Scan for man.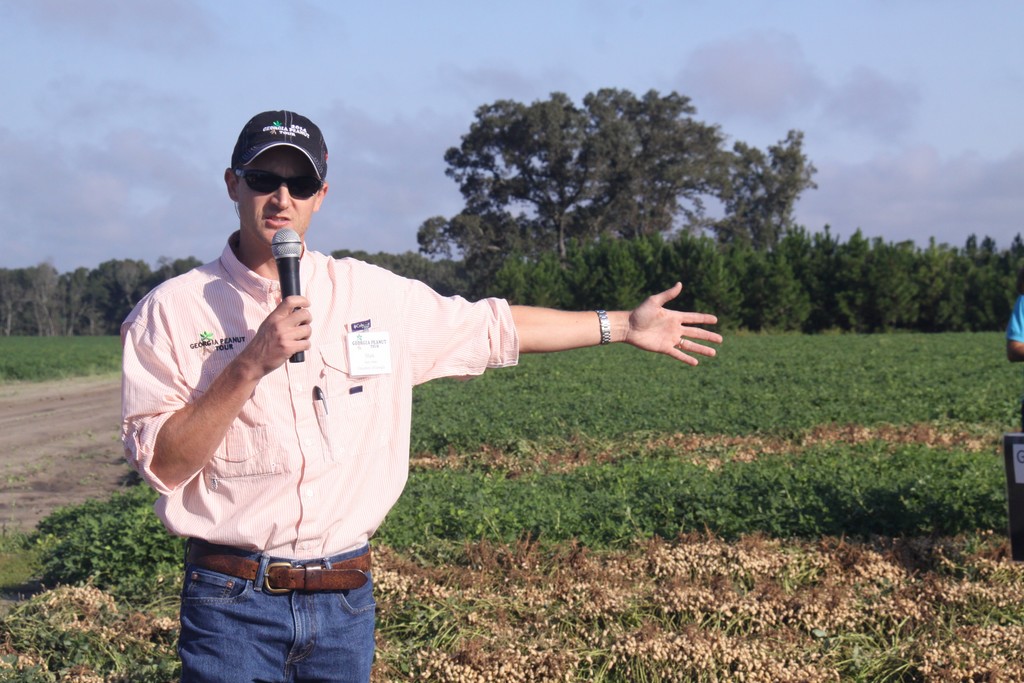
Scan result: x1=117 y1=142 x2=692 y2=657.
